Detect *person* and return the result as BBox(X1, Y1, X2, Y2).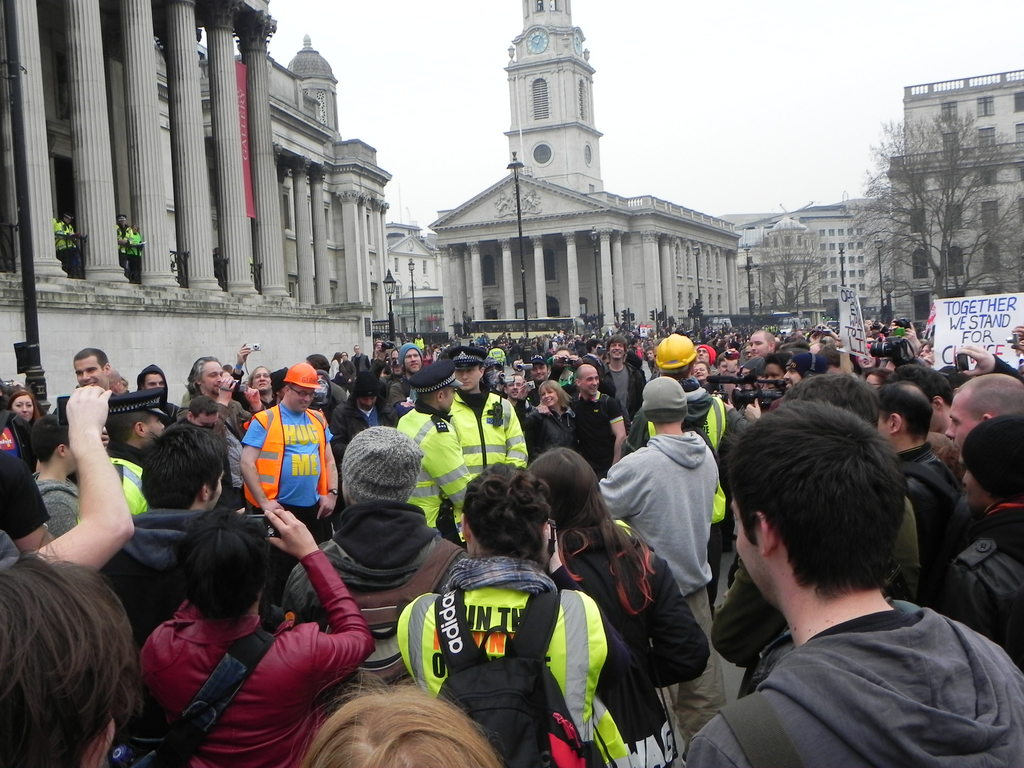
BBox(301, 355, 341, 417).
